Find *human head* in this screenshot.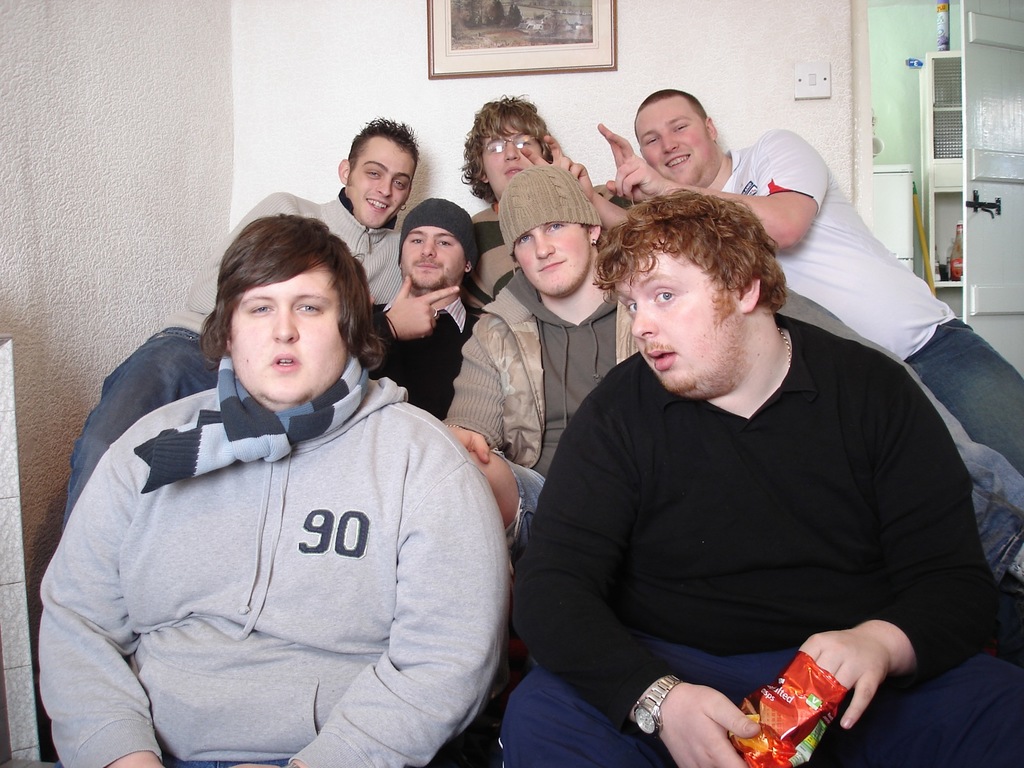
The bounding box for *human head* is (335, 120, 421, 228).
